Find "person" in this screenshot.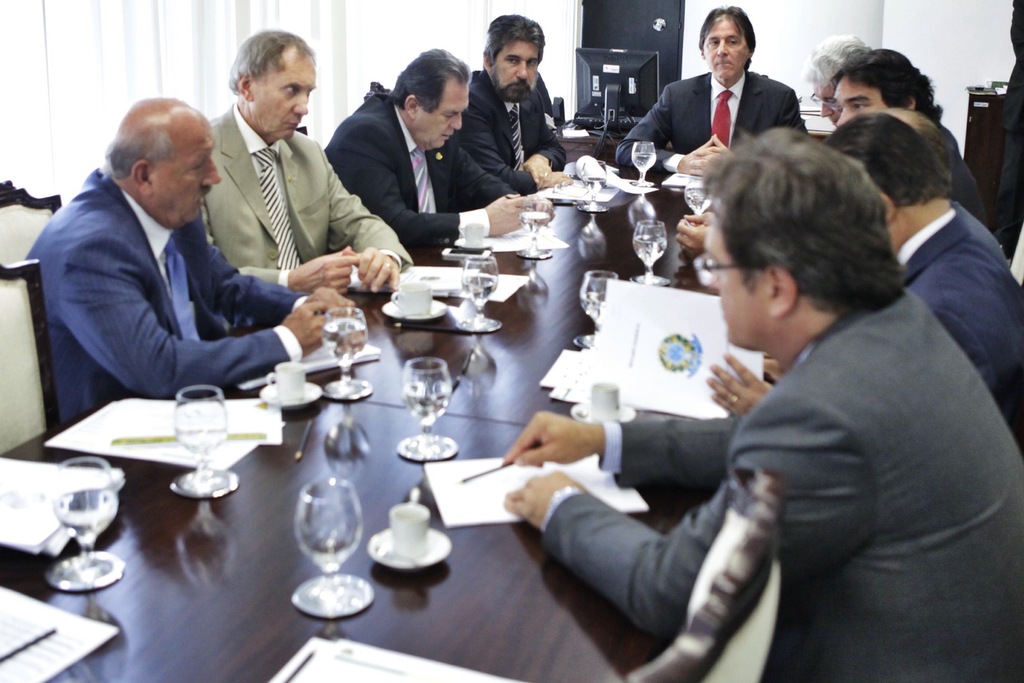
The bounding box for "person" is [x1=464, y1=25, x2=564, y2=230].
